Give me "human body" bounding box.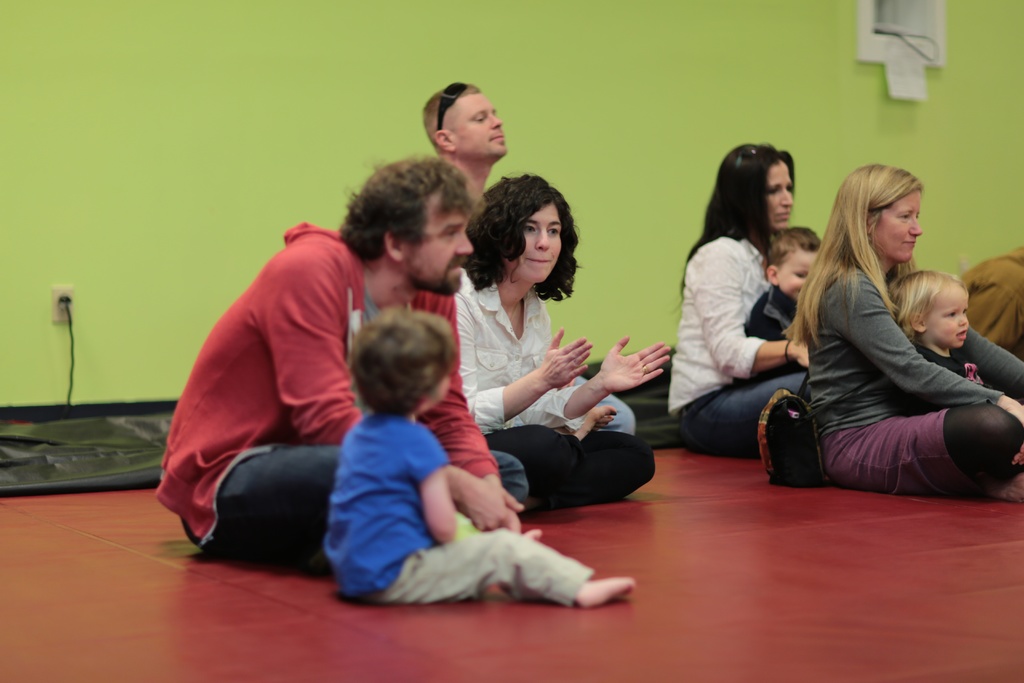
BBox(810, 251, 1023, 504).
